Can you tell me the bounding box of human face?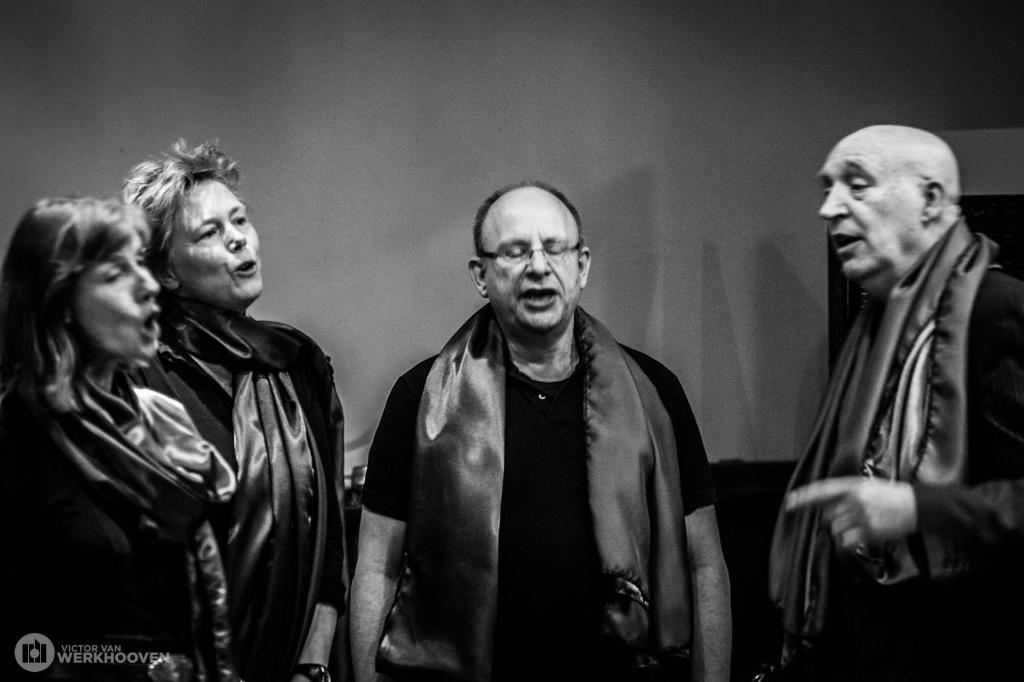
{"x1": 822, "y1": 137, "x2": 924, "y2": 279}.
